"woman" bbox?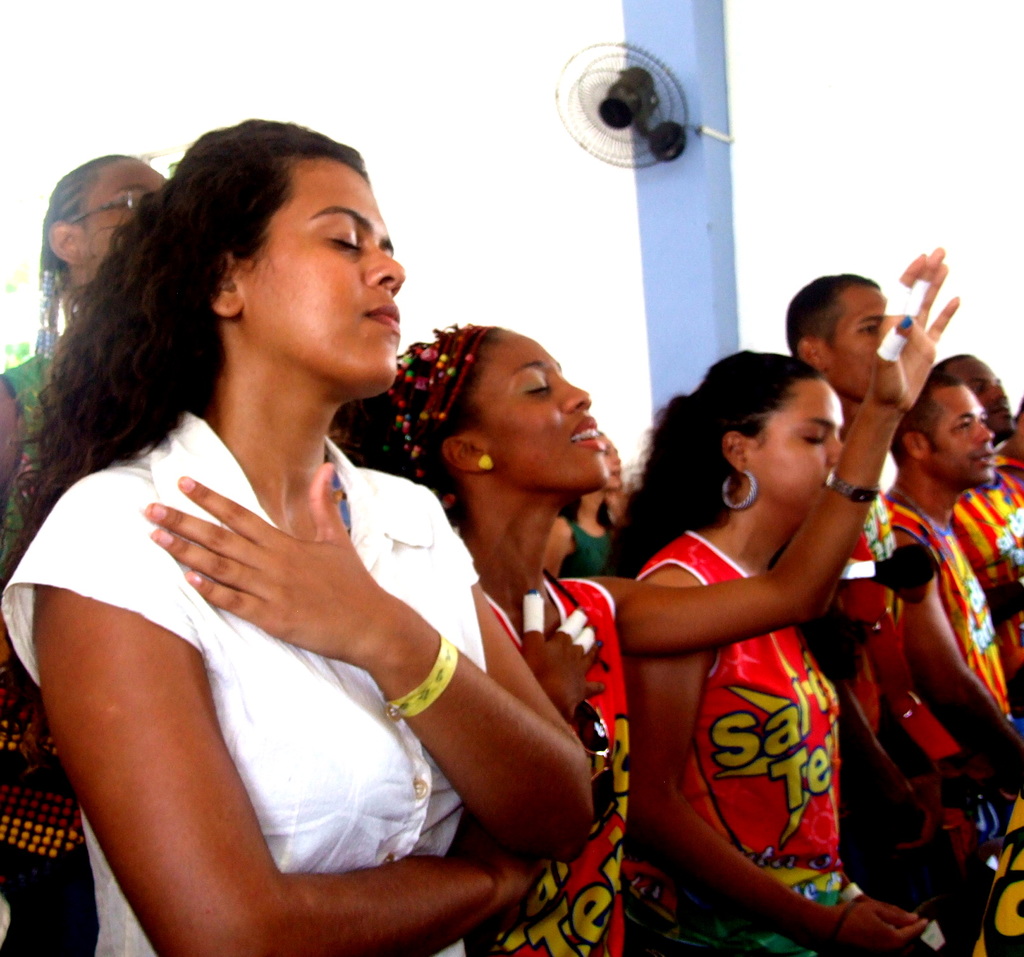
0/137/188/956
